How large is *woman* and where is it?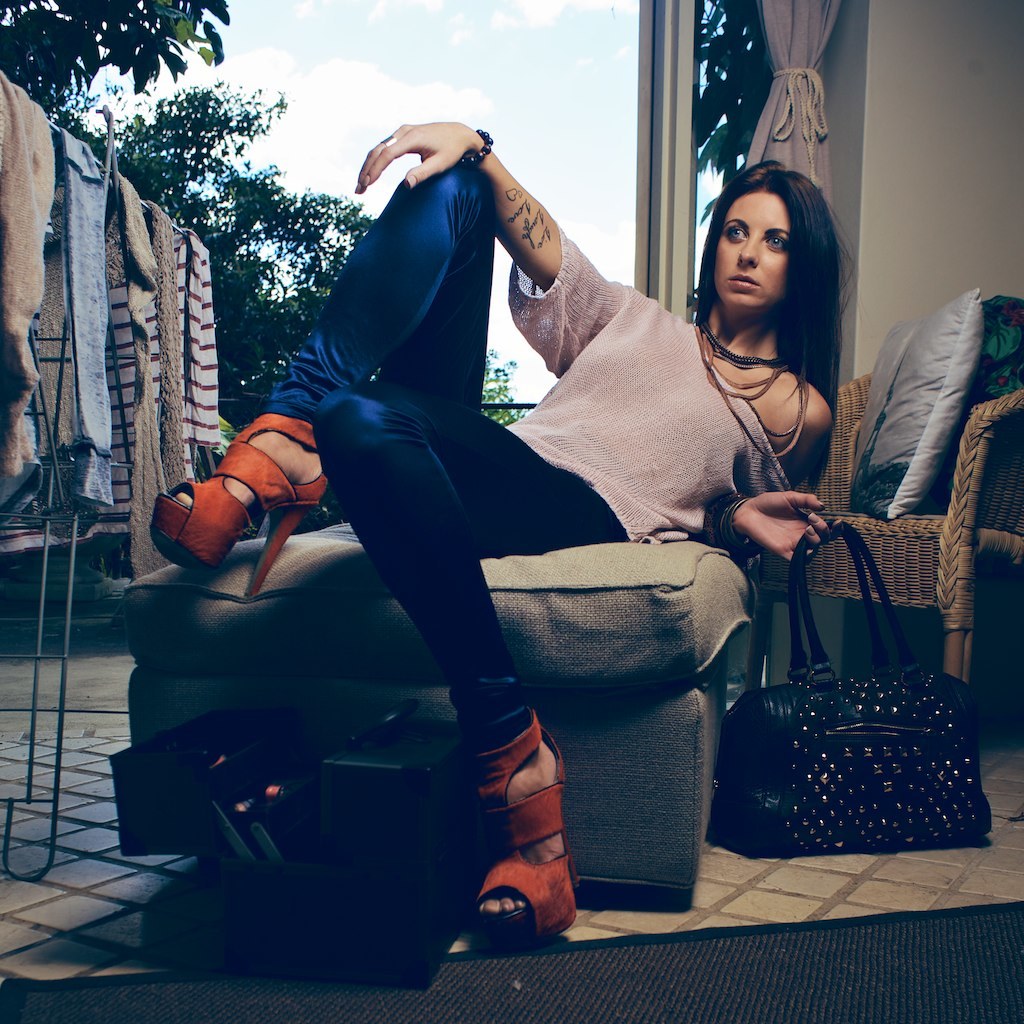
Bounding box: crop(151, 115, 850, 955).
